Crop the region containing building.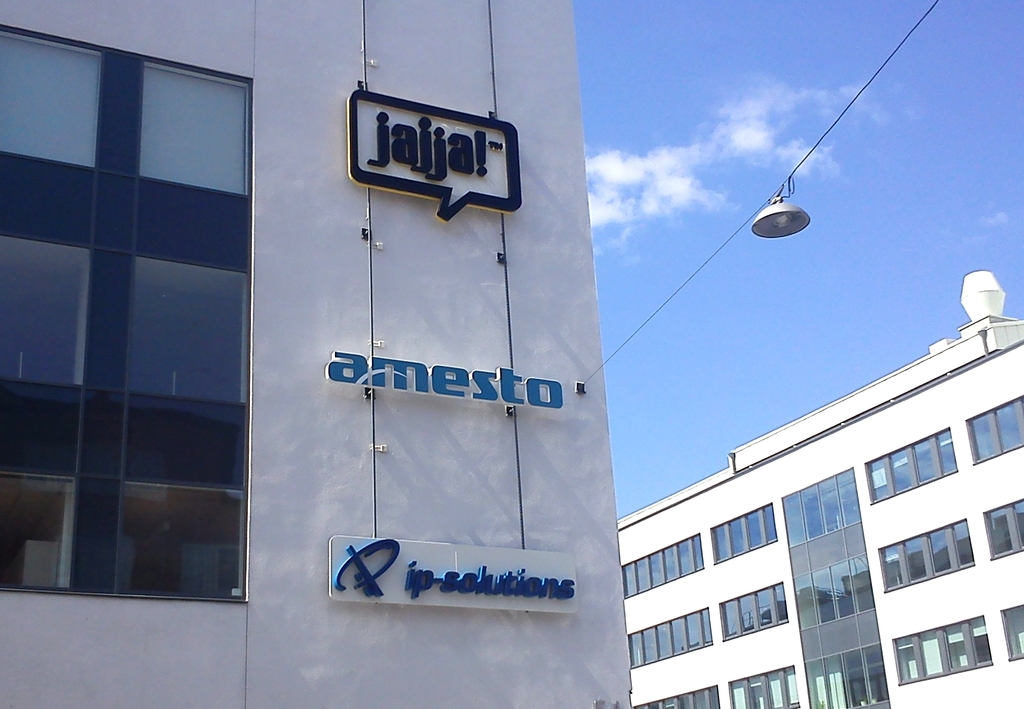
Crop region: rect(614, 265, 1023, 708).
